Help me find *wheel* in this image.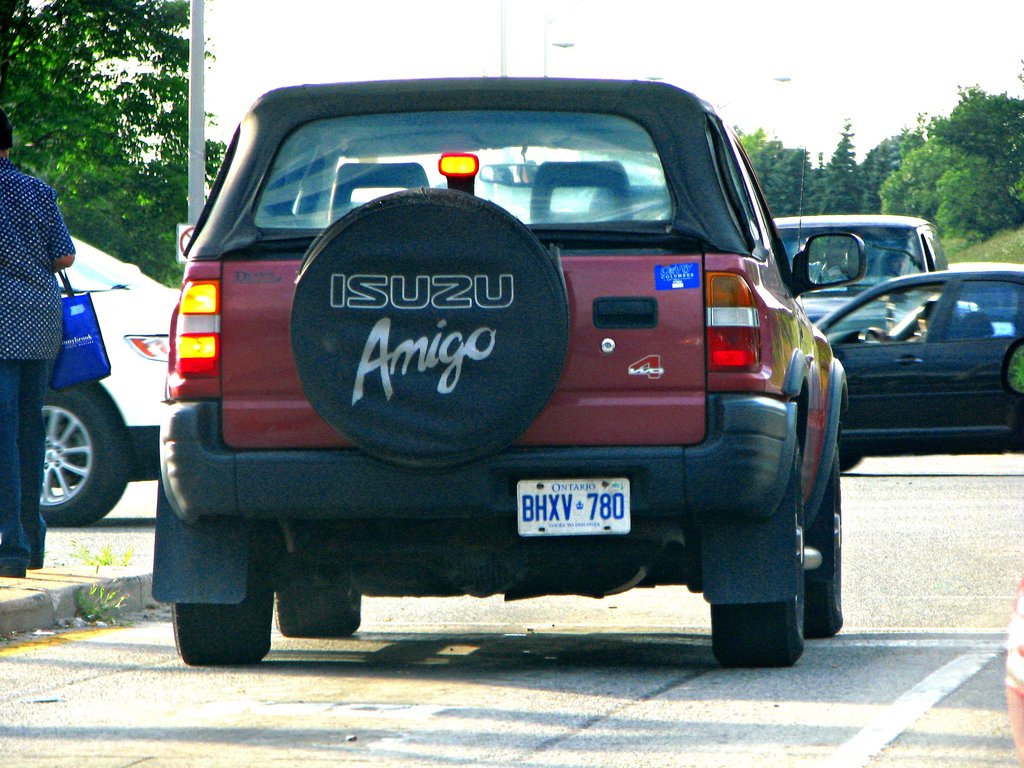
Found it: box(277, 580, 360, 643).
